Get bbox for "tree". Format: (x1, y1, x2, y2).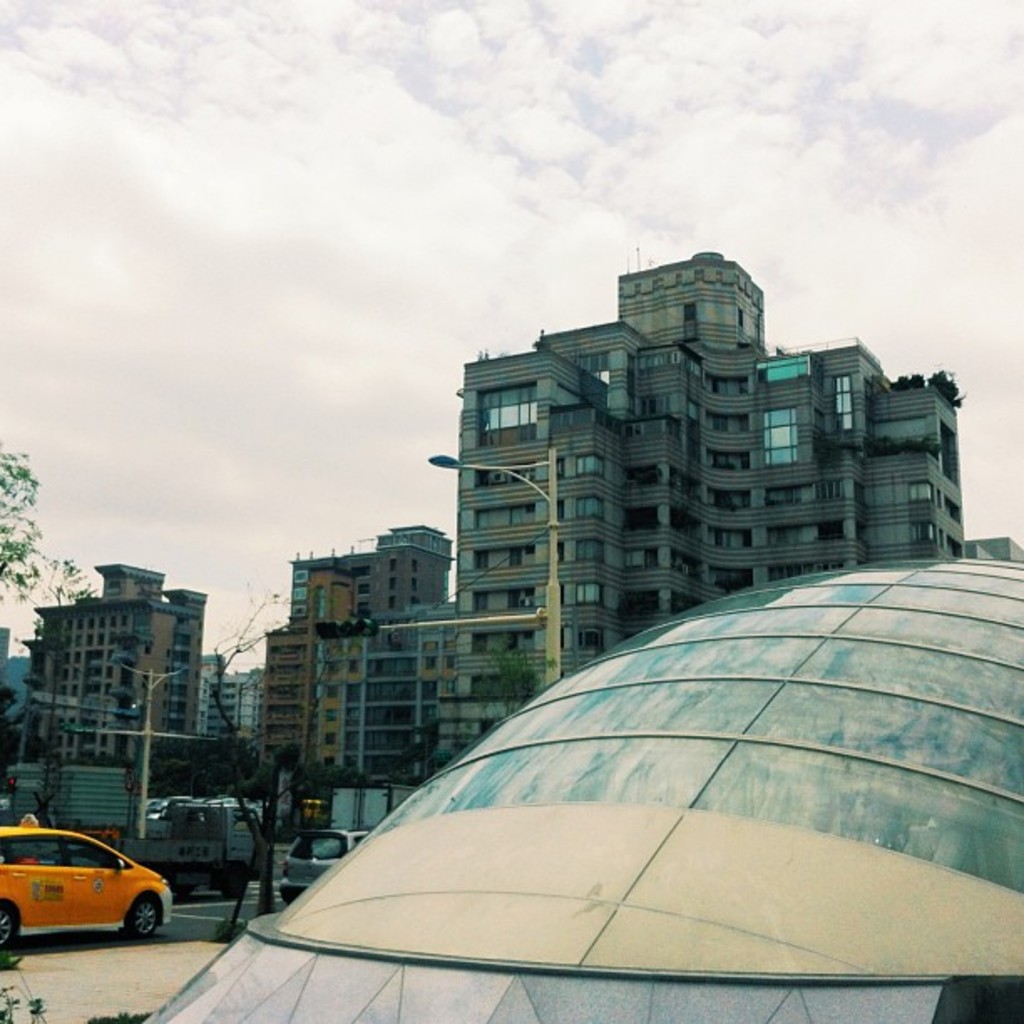
(0, 433, 52, 604).
